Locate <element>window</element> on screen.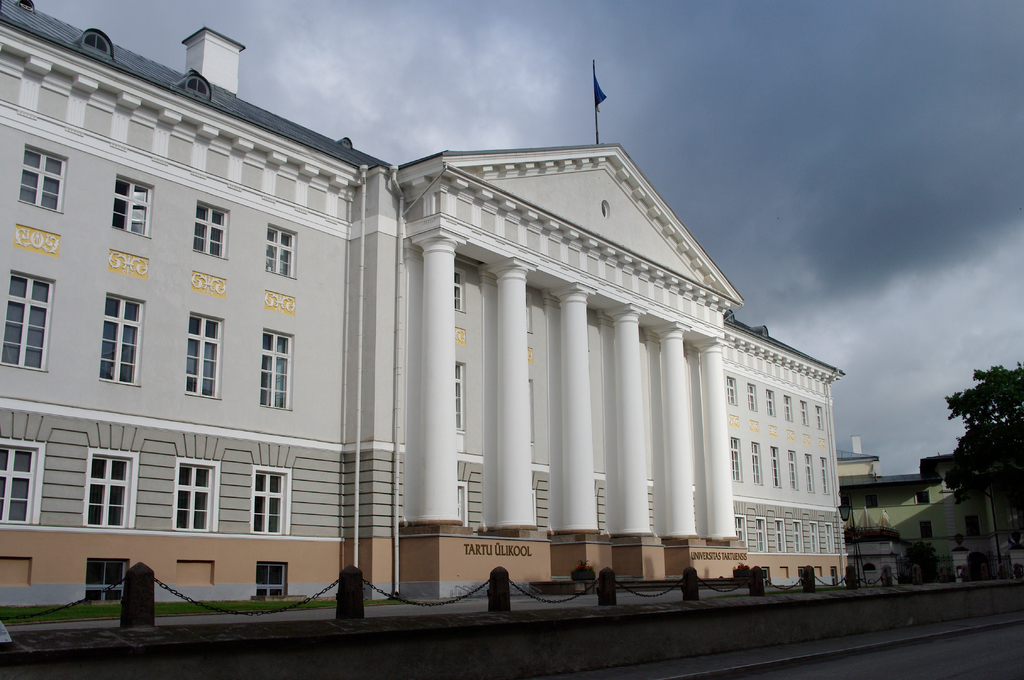
On screen at 724:375:736:408.
